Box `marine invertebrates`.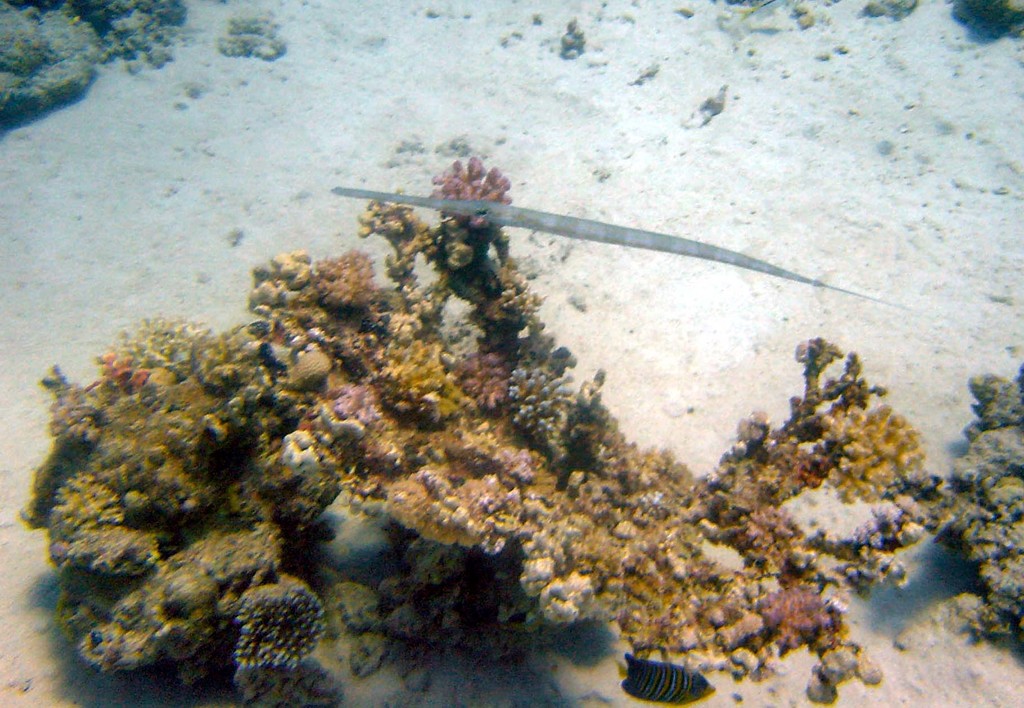
[x1=94, y1=0, x2=204, y2=54].
